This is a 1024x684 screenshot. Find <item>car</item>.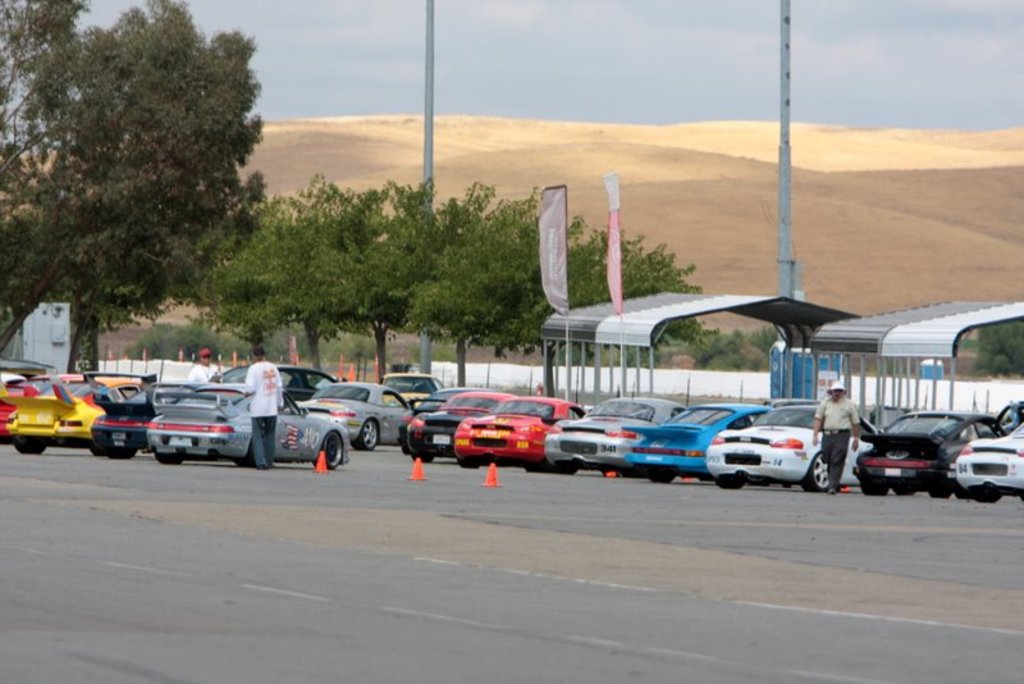
Bounding box: l=375, t=371, r=451, b=409.
